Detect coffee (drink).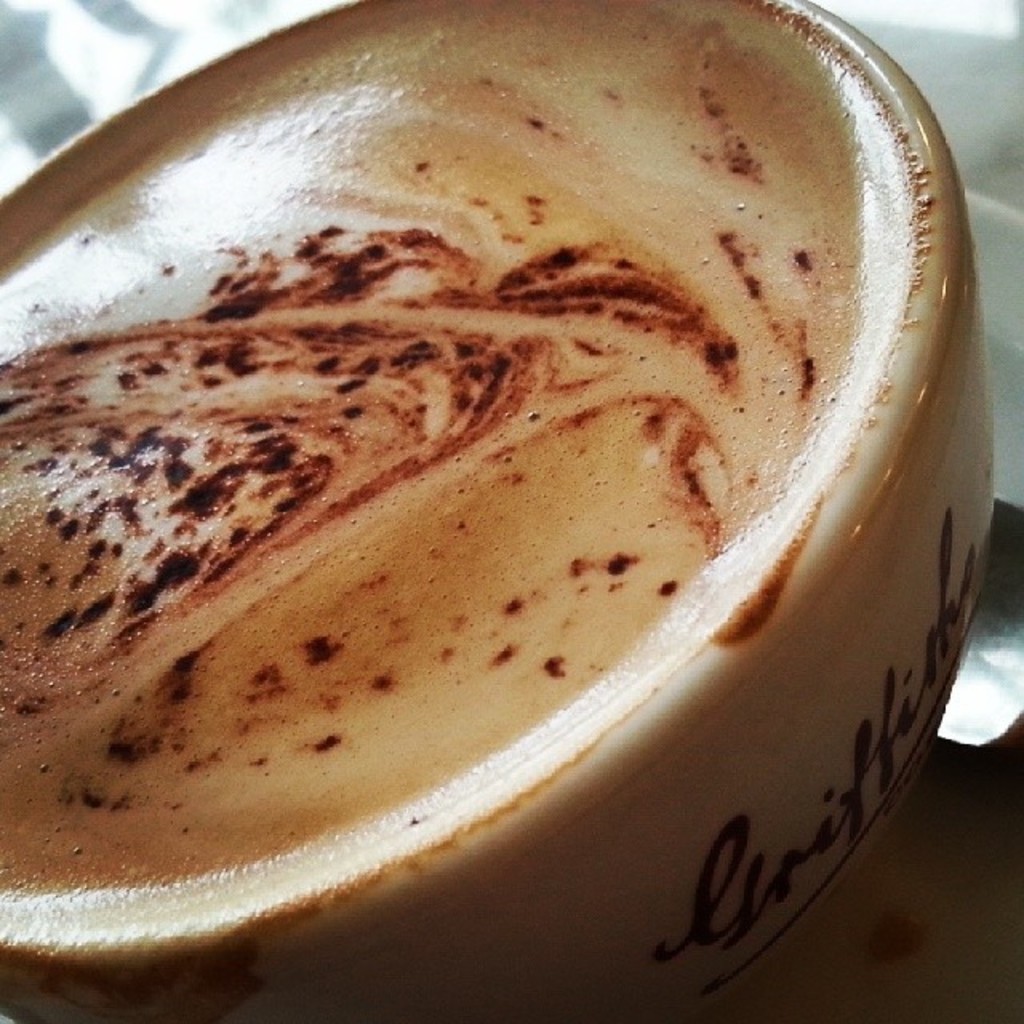
Detected at 0:0:944:957.
